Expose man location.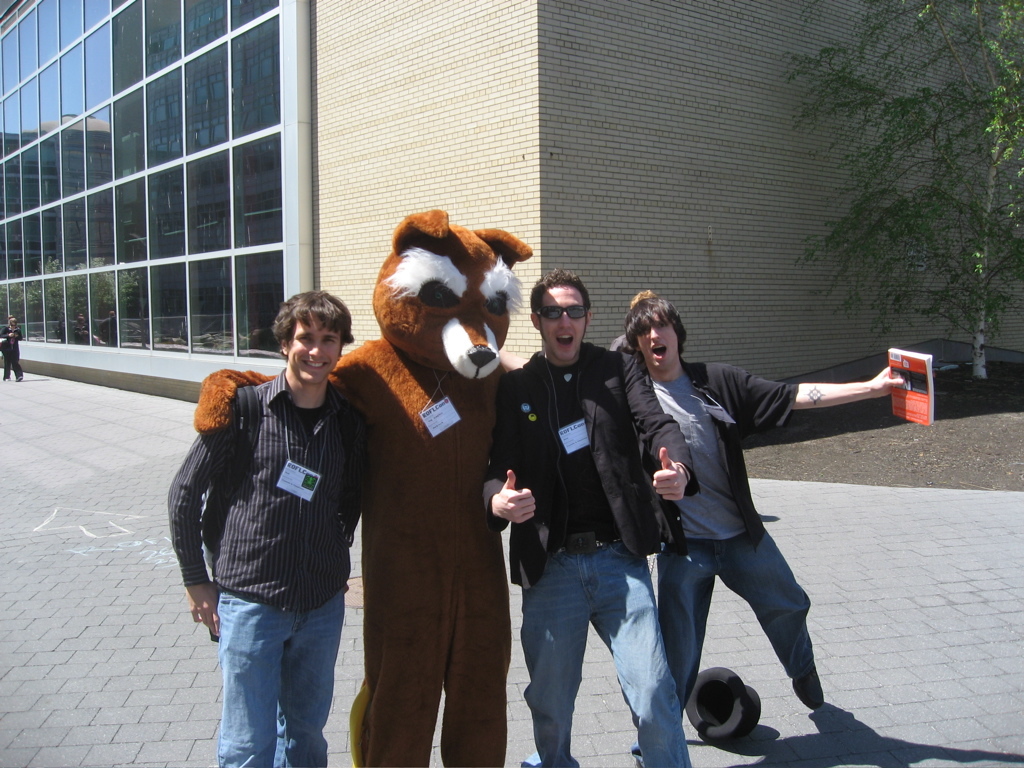
Exposed at [left=162, top=277, right=369, bottom=767].
